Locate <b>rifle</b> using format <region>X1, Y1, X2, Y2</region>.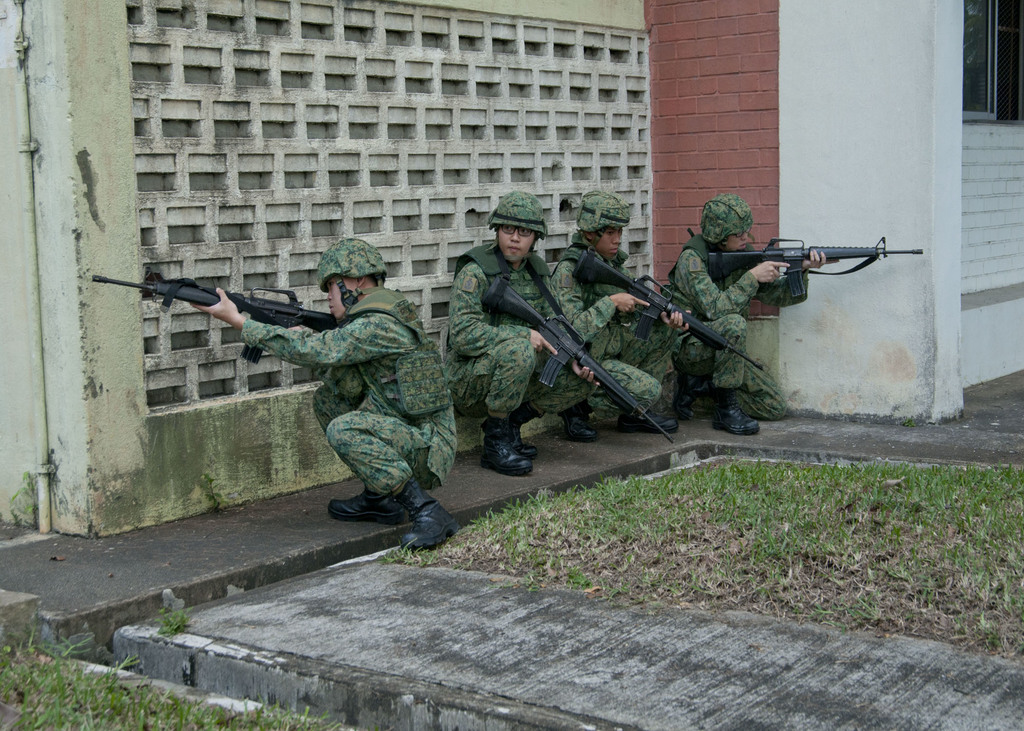
<region>575, 245, 771, 377</region>.
